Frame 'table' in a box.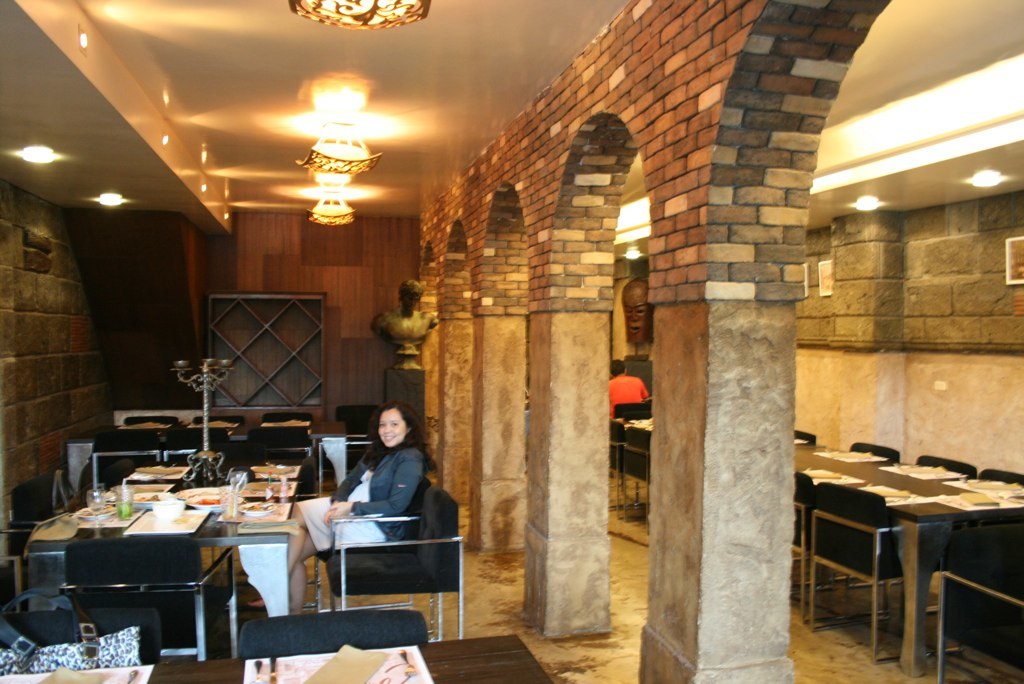
left=7, top=502, right=291, bottom=657.
